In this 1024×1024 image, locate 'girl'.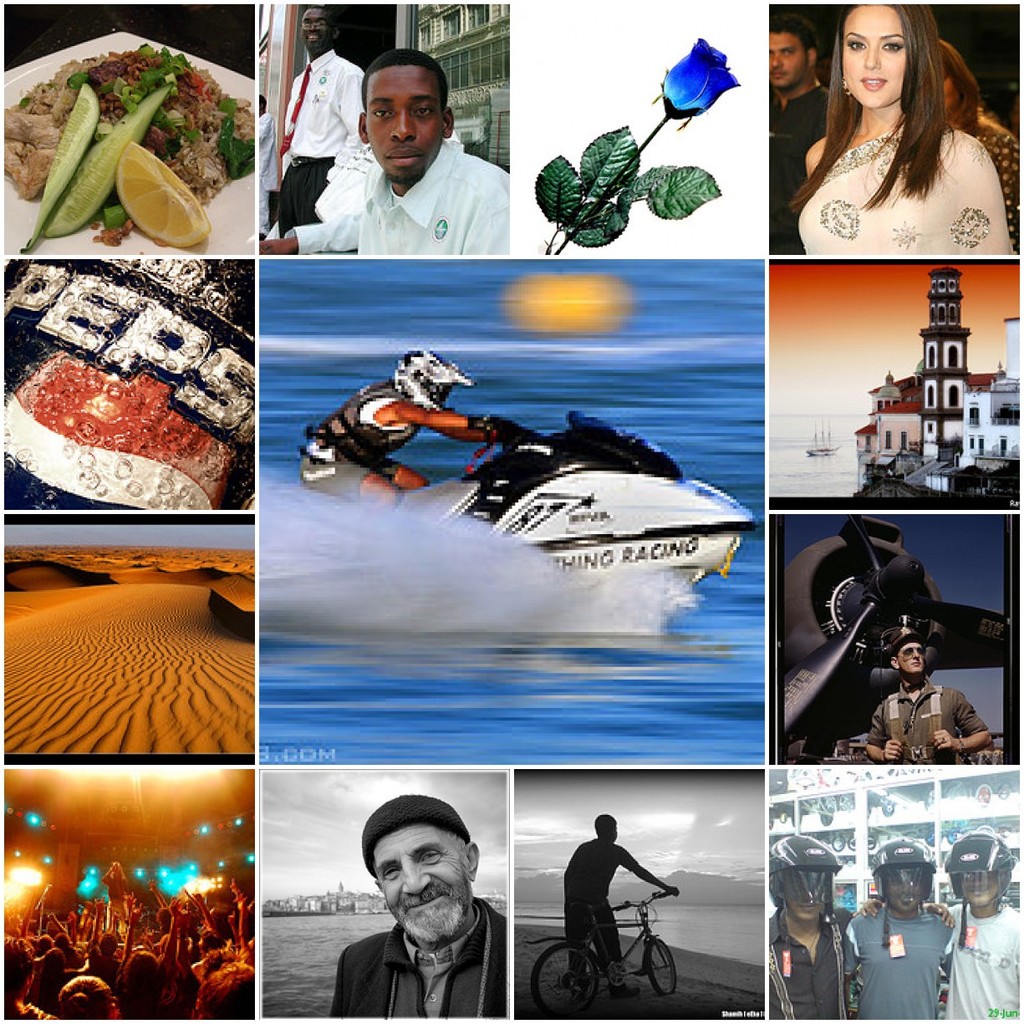
Bounding box: <region>798, 0, 1014, 271</region>.
